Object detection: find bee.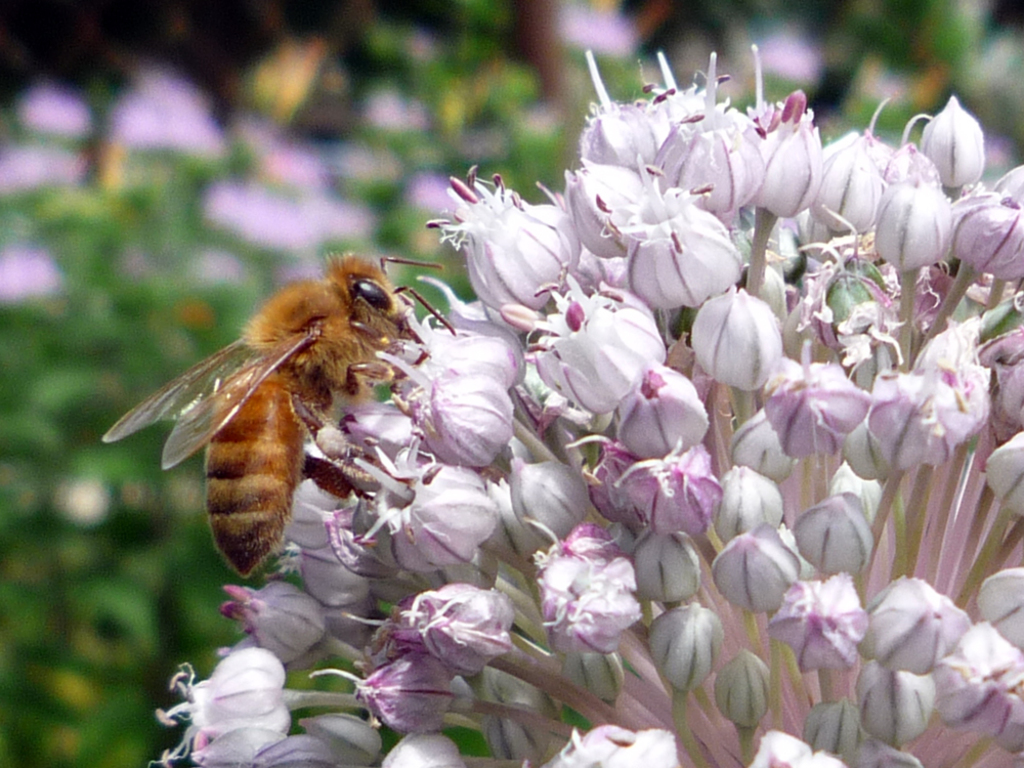
region(101, 251, 447, 572).
